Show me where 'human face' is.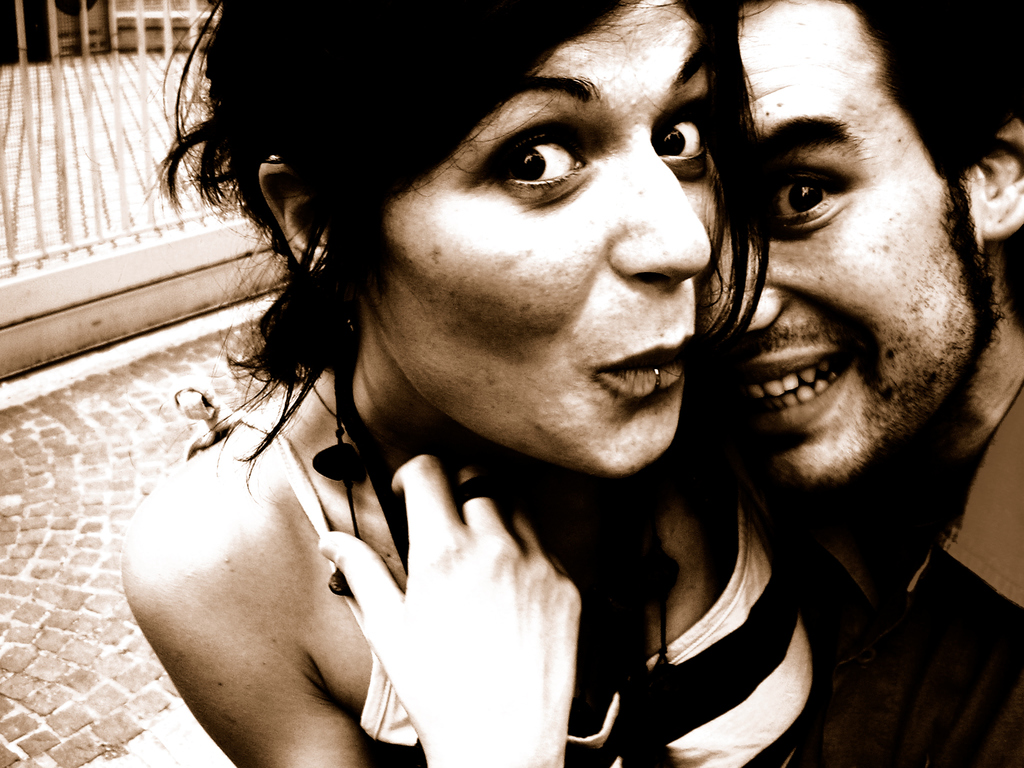
'human face' is at [left=710, top=0, right=991, bottom=478].
